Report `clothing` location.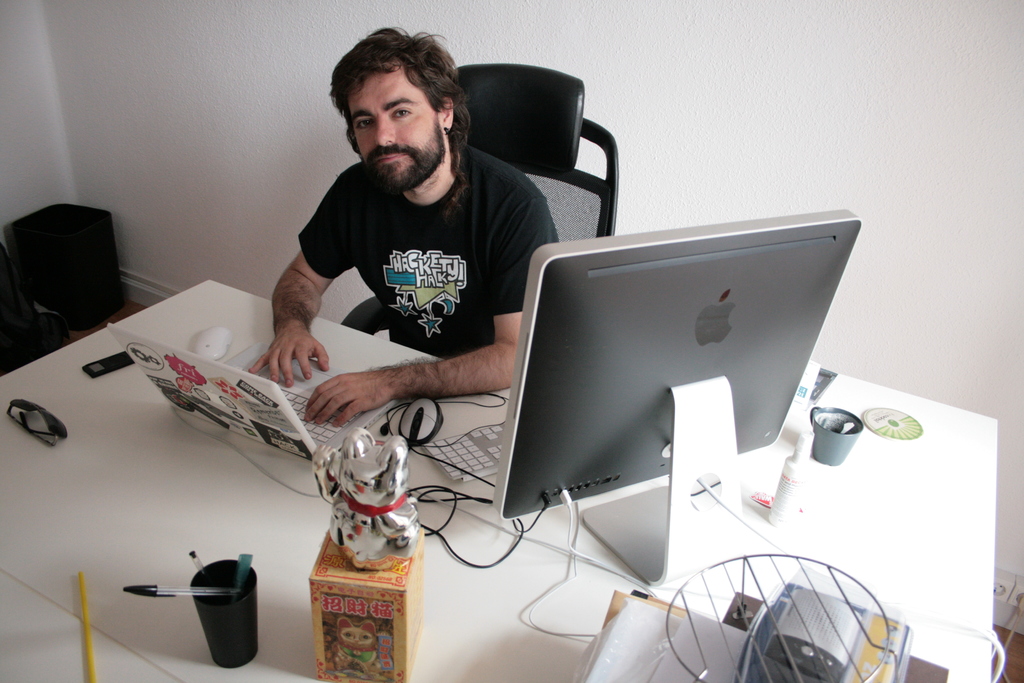
Report: crop(294, 142, 567, 364).
